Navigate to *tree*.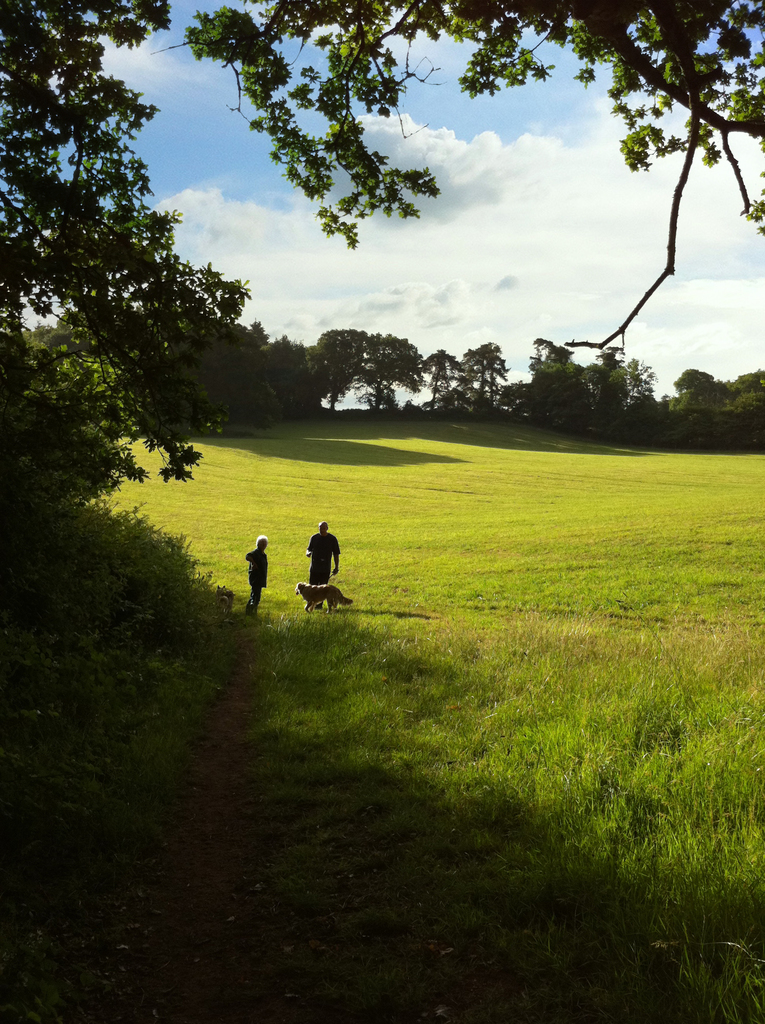
Navigation target: pyautogui.locateOnScreen(624, 347, 674, 443).
